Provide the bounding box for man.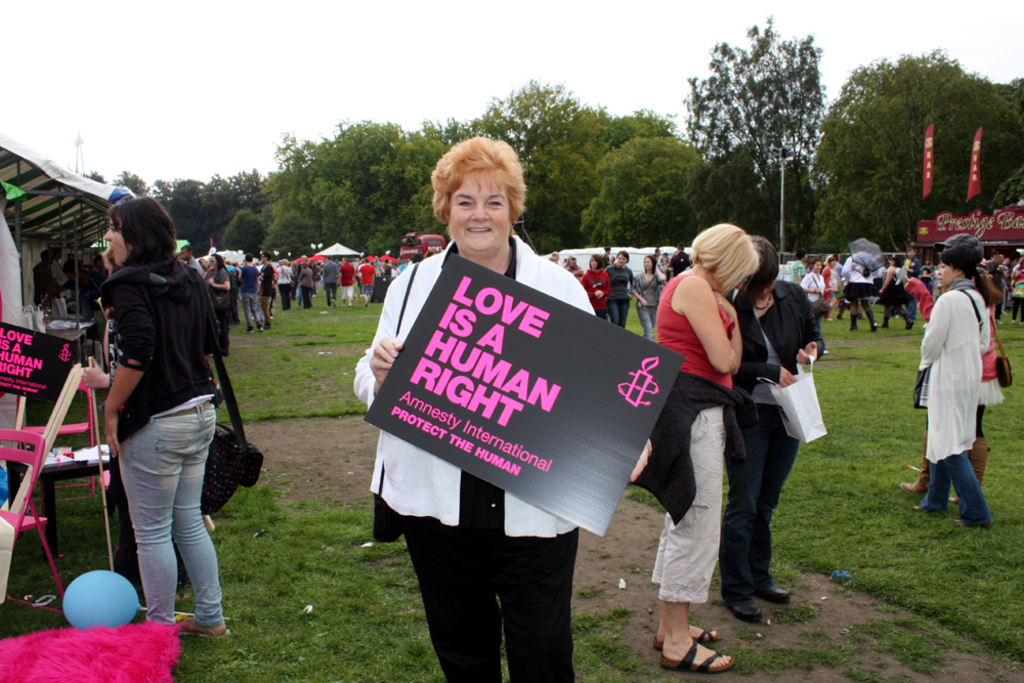
<bbox>293, 260, 317, 304</bbox>.
